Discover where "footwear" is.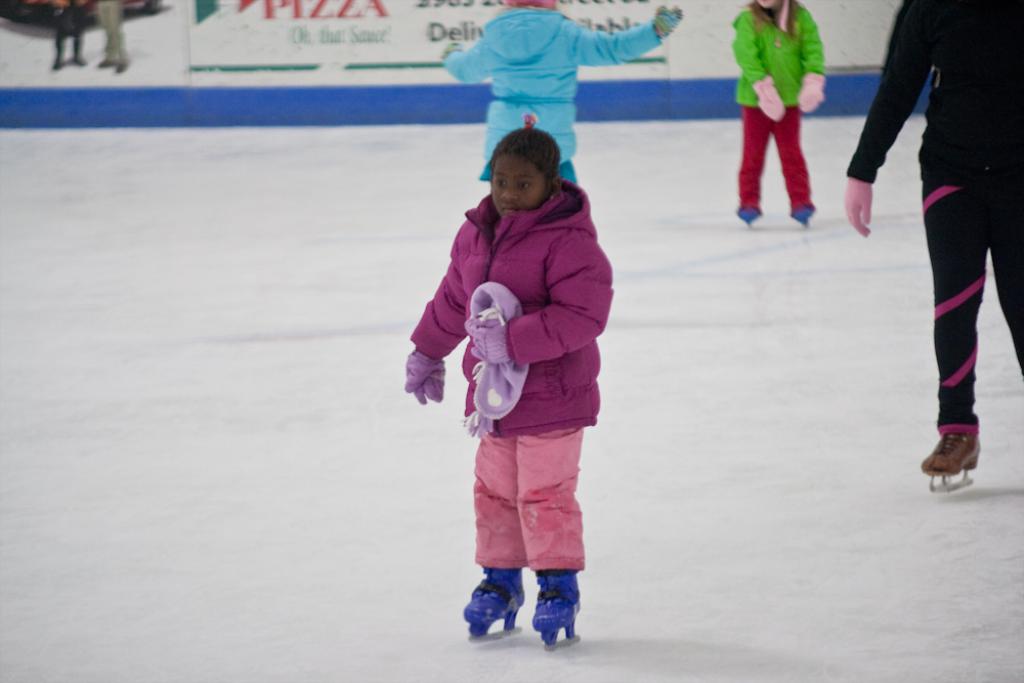
Discovered at left=461, top=582, right=532, bottom=645.
